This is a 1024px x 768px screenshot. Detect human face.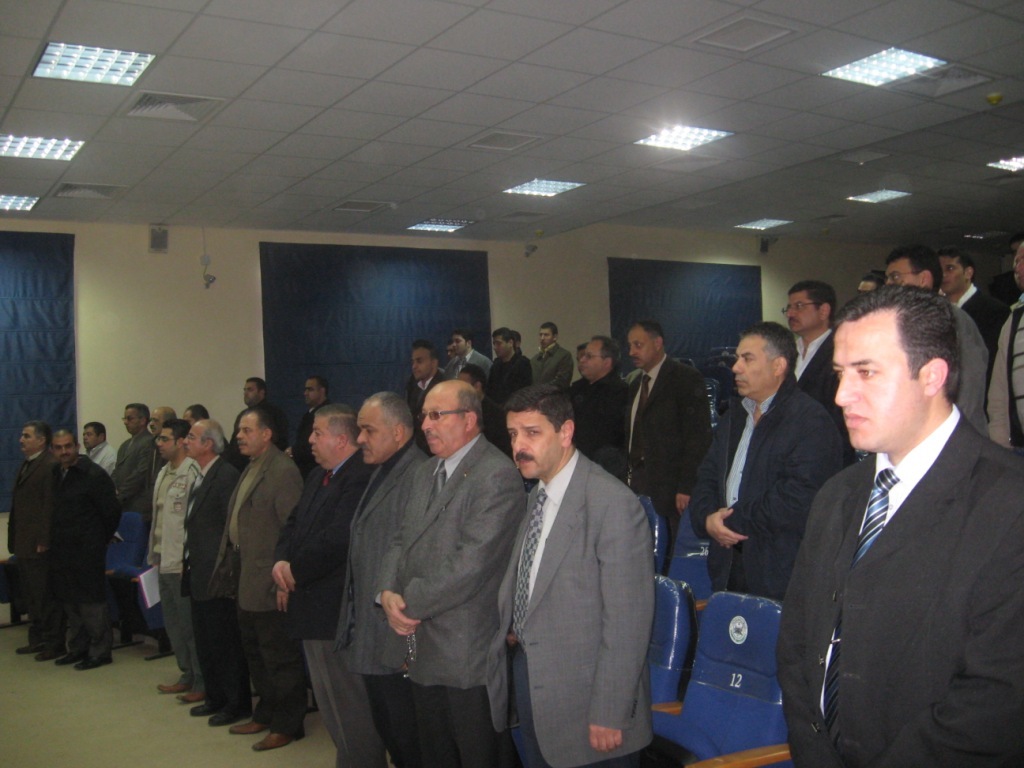
{"x1": 410, "y1": 357, "x2": 433, "y2": 383}.
